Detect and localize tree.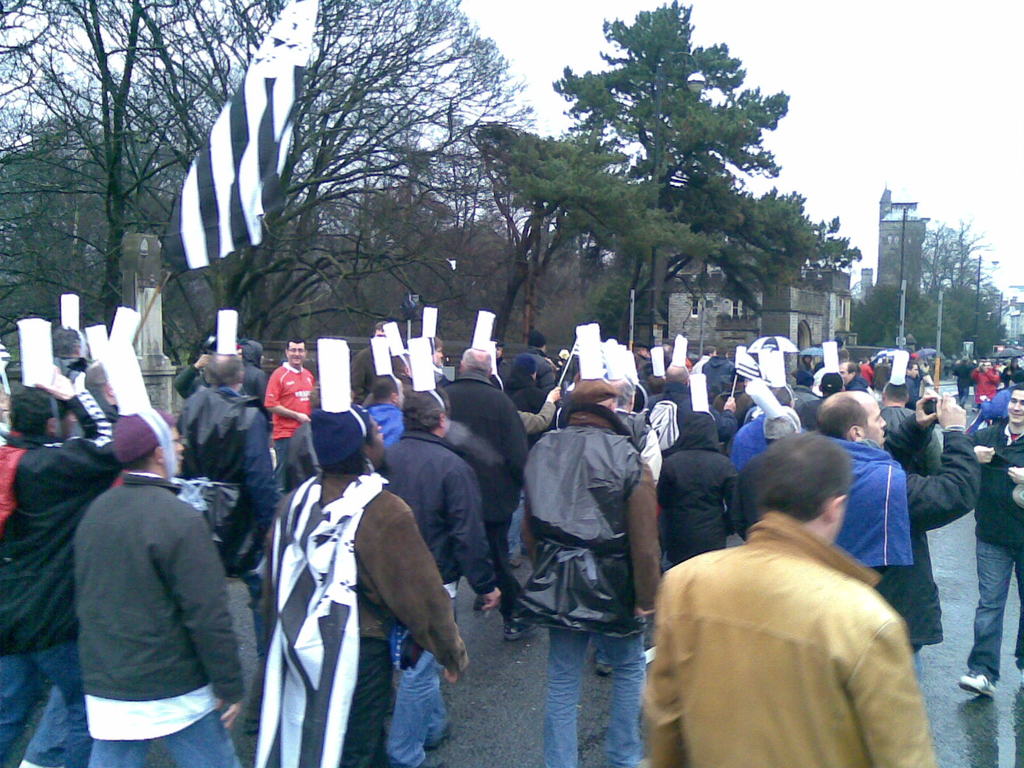
Localized at locate(867, 271, 922, 343).
